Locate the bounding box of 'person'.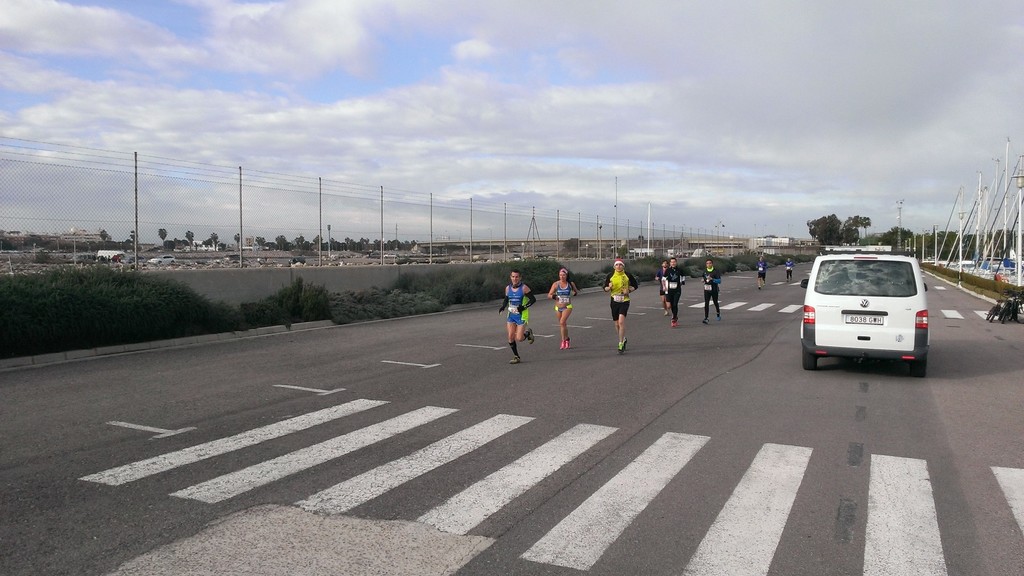
Bounding box: {"left": 546, "top": 269, "right": 578, "bottom": 352}.
